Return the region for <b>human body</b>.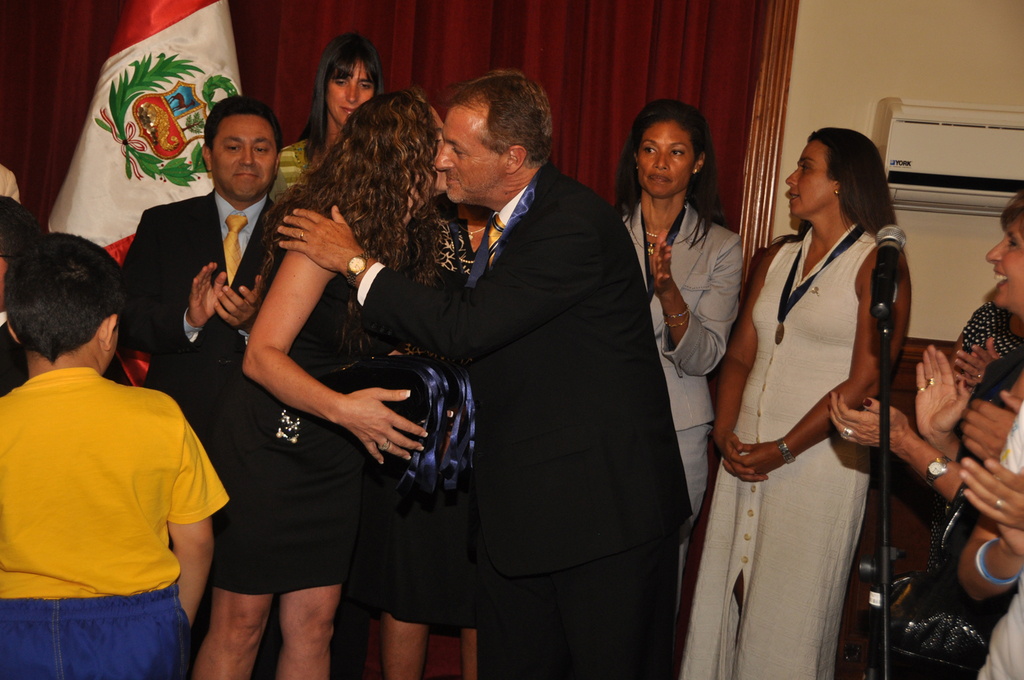
box=[690, 225, 913, 679].
